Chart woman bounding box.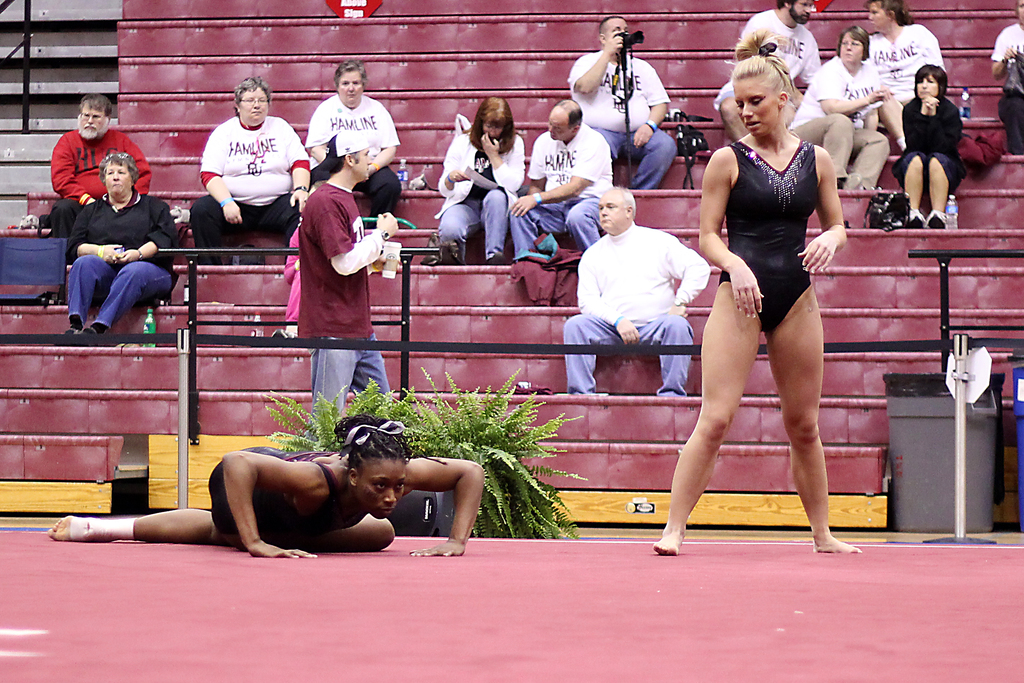
Charted: x1=427 y1=99 x2=529 y2=265.
